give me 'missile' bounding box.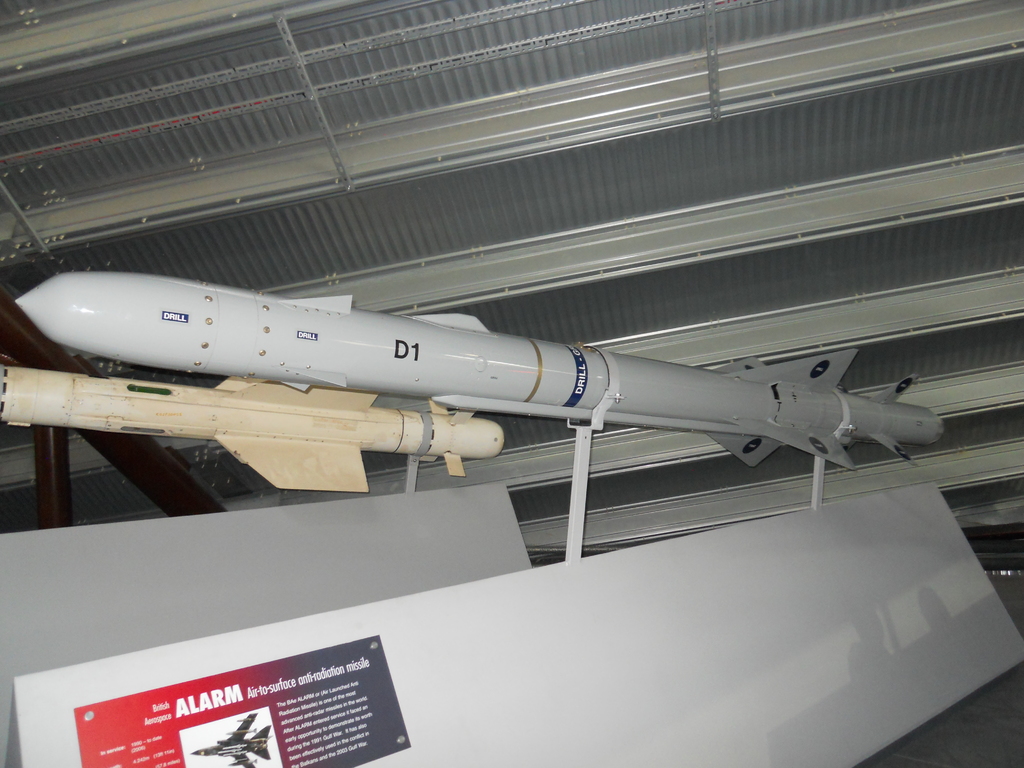
Rect(0, 385, 511, 512).
